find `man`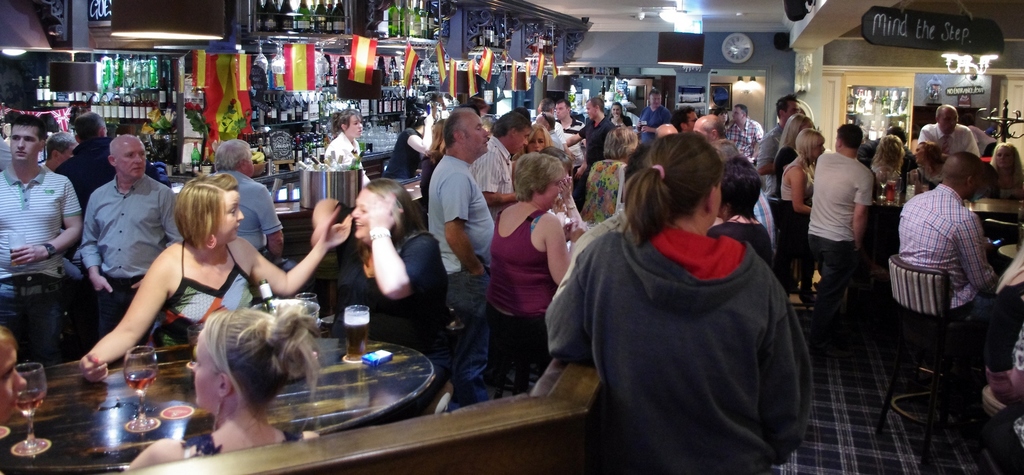
detection(753, 96, 796, 189)
